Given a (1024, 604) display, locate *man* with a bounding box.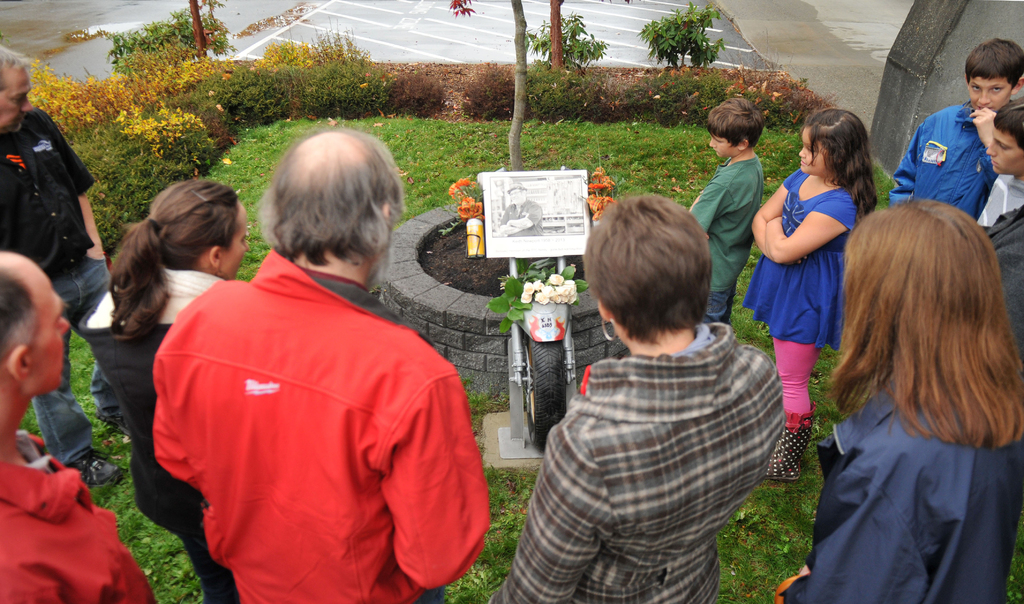
Located: 137:131:485:603.
